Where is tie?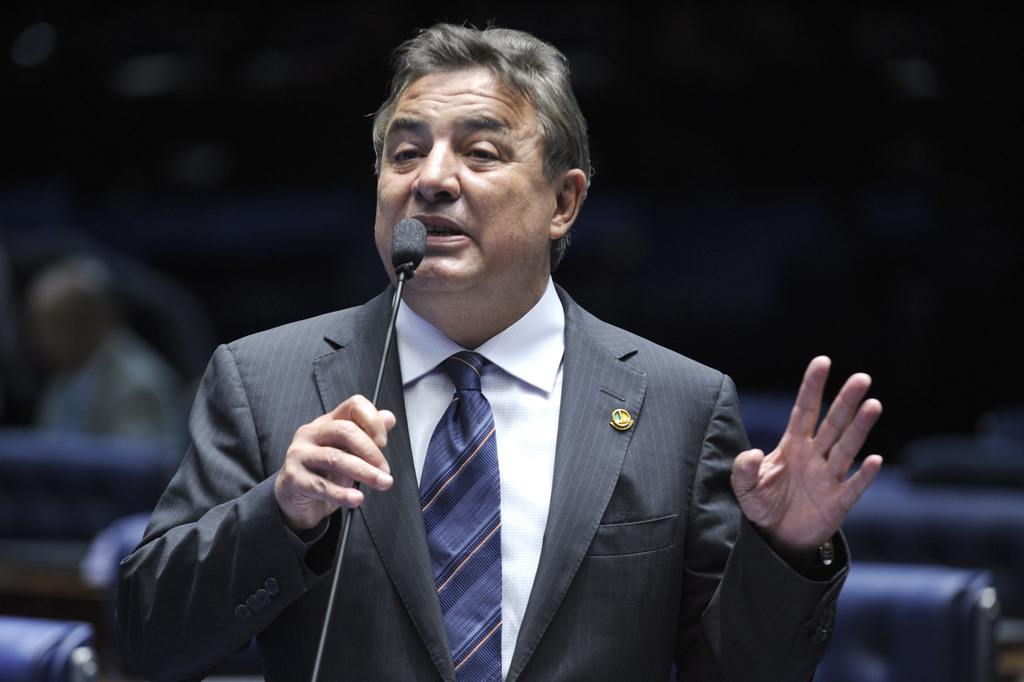
(415, 346, 498, 681).
